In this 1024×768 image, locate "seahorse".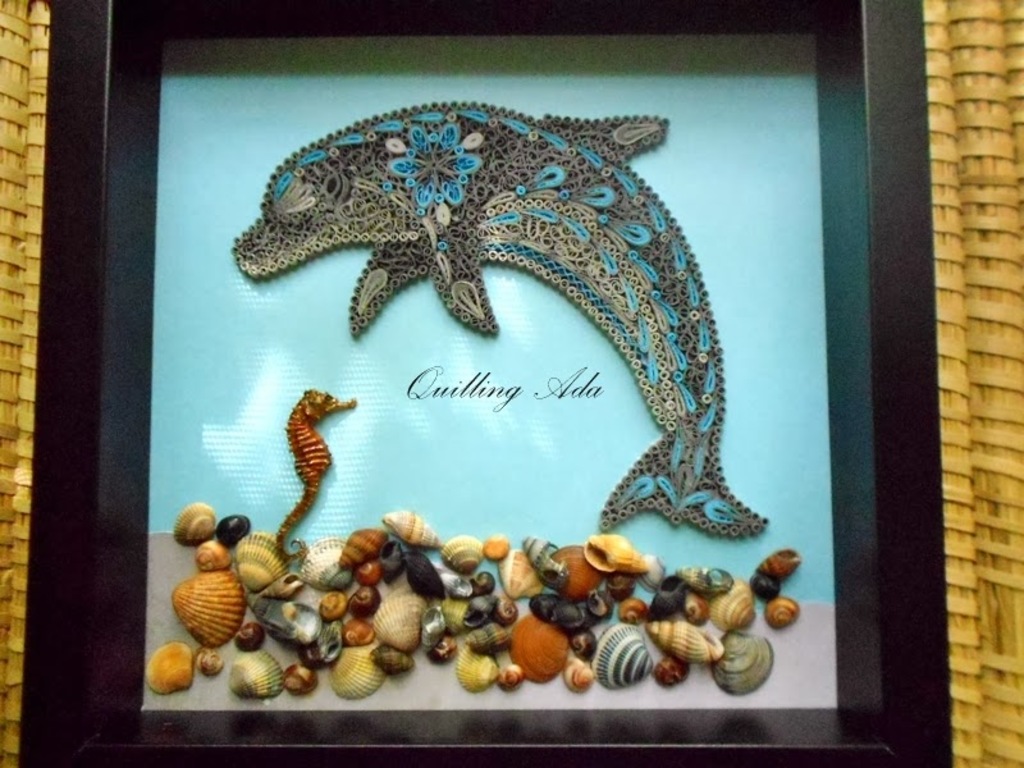
Bounding box: pyautogui.locateOnScreen(271, 383, 360, 564).
